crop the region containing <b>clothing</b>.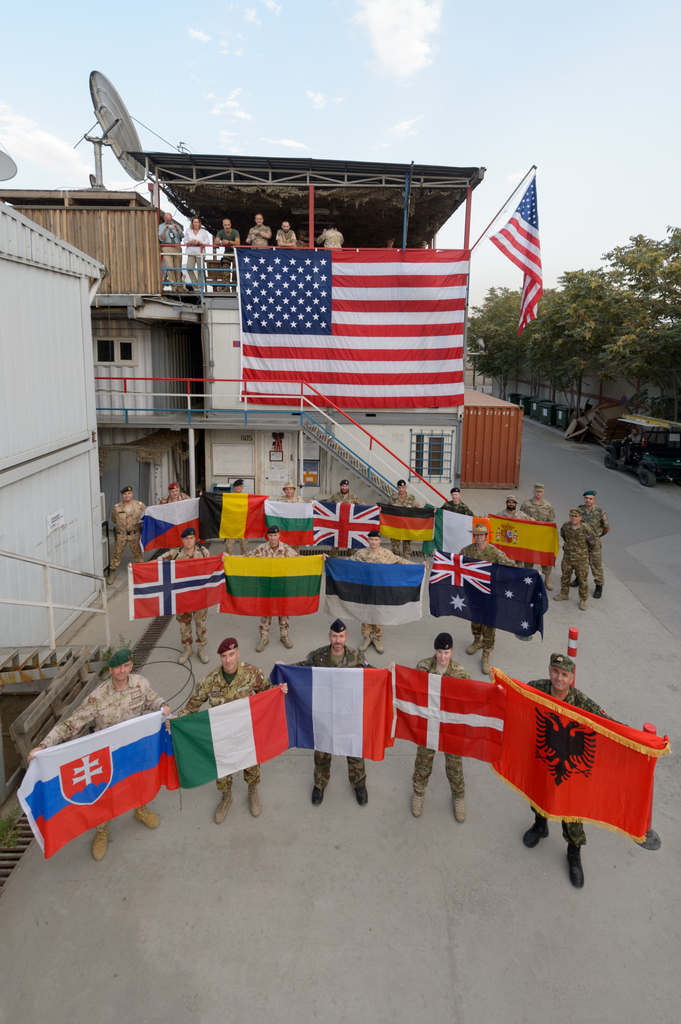
Crop region: x1=186 y1=665 x2=263 y2=784.
